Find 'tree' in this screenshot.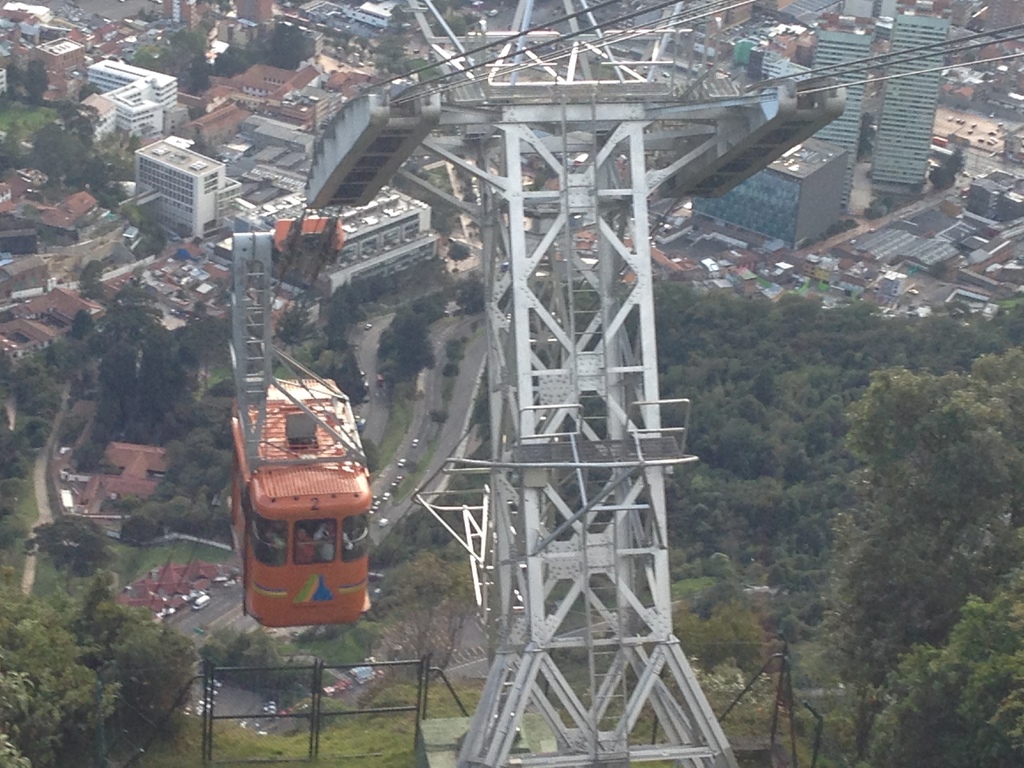
The bounding box for 'tree' is crop(368, 298, 441, 384).
